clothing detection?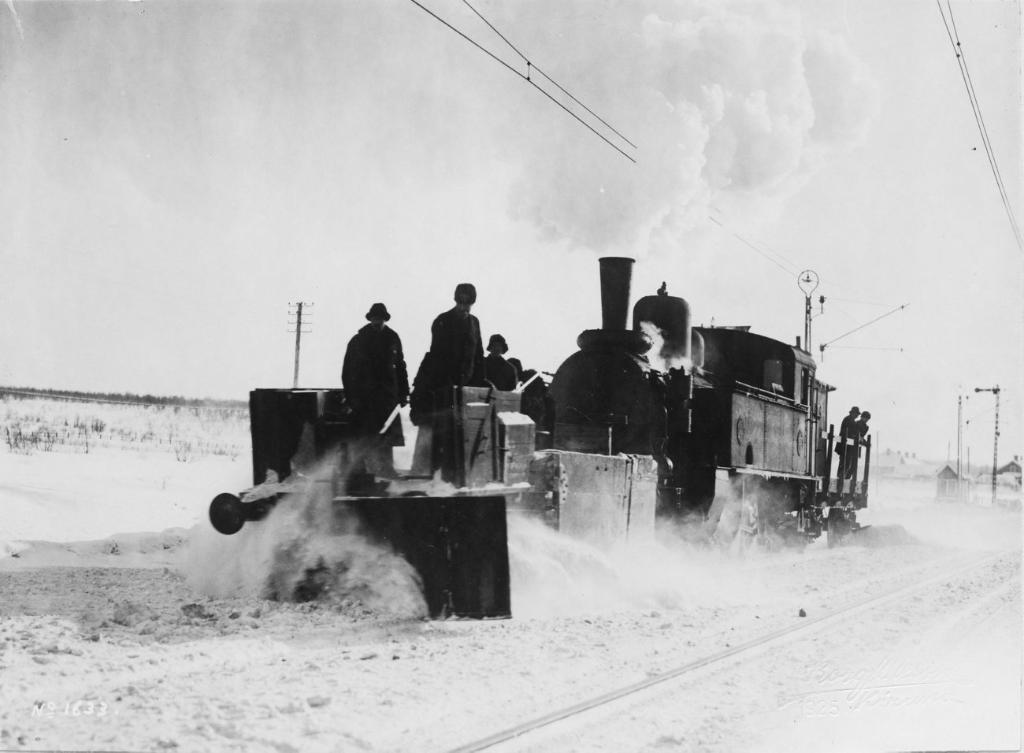
detection(486, 349, 519, 390)
